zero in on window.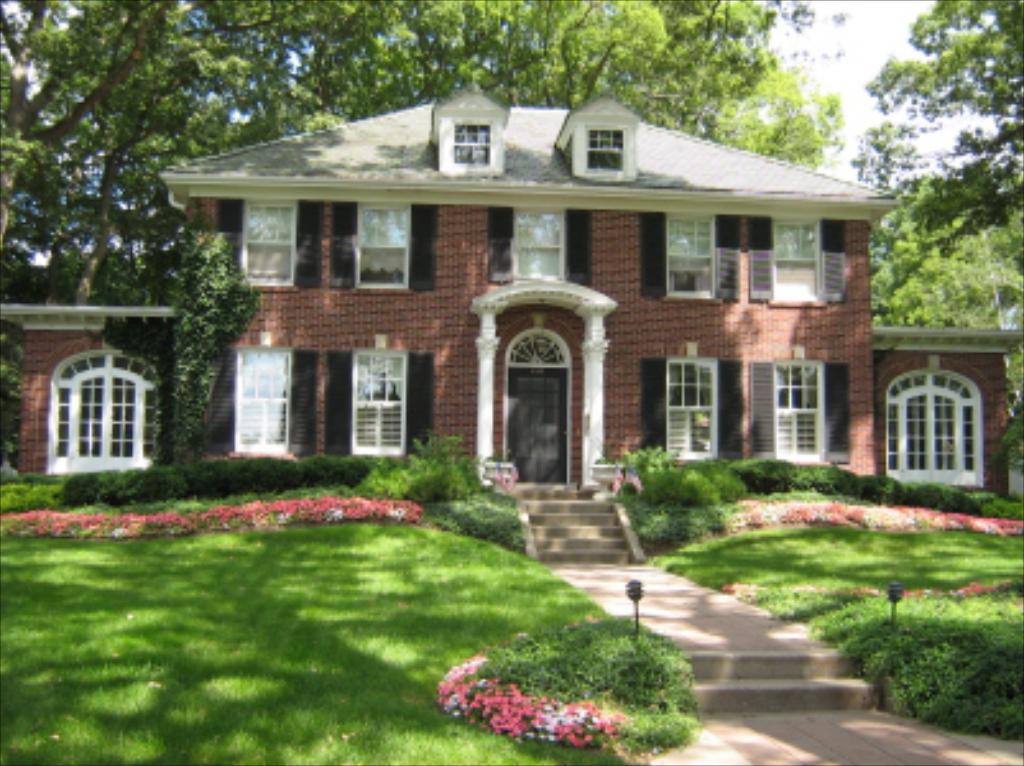
Zeroed in: BBox(664, 209, 718, 301).
